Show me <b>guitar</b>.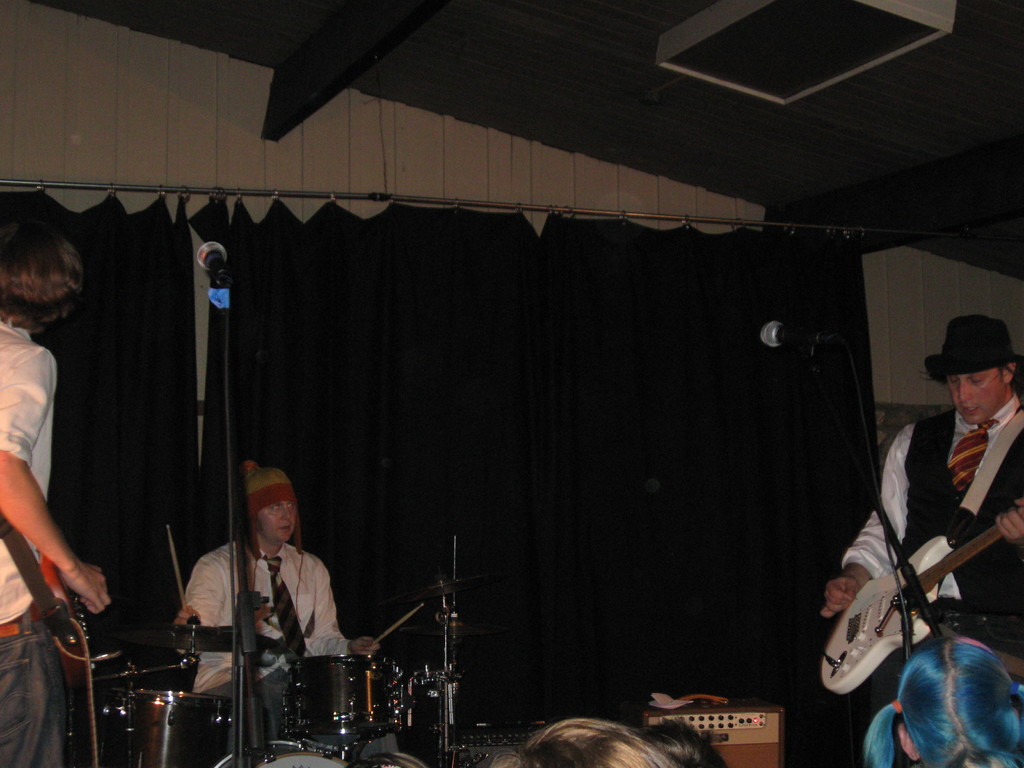
<b>guitar</b> is here: locate(817, 507, 1023, 698).
